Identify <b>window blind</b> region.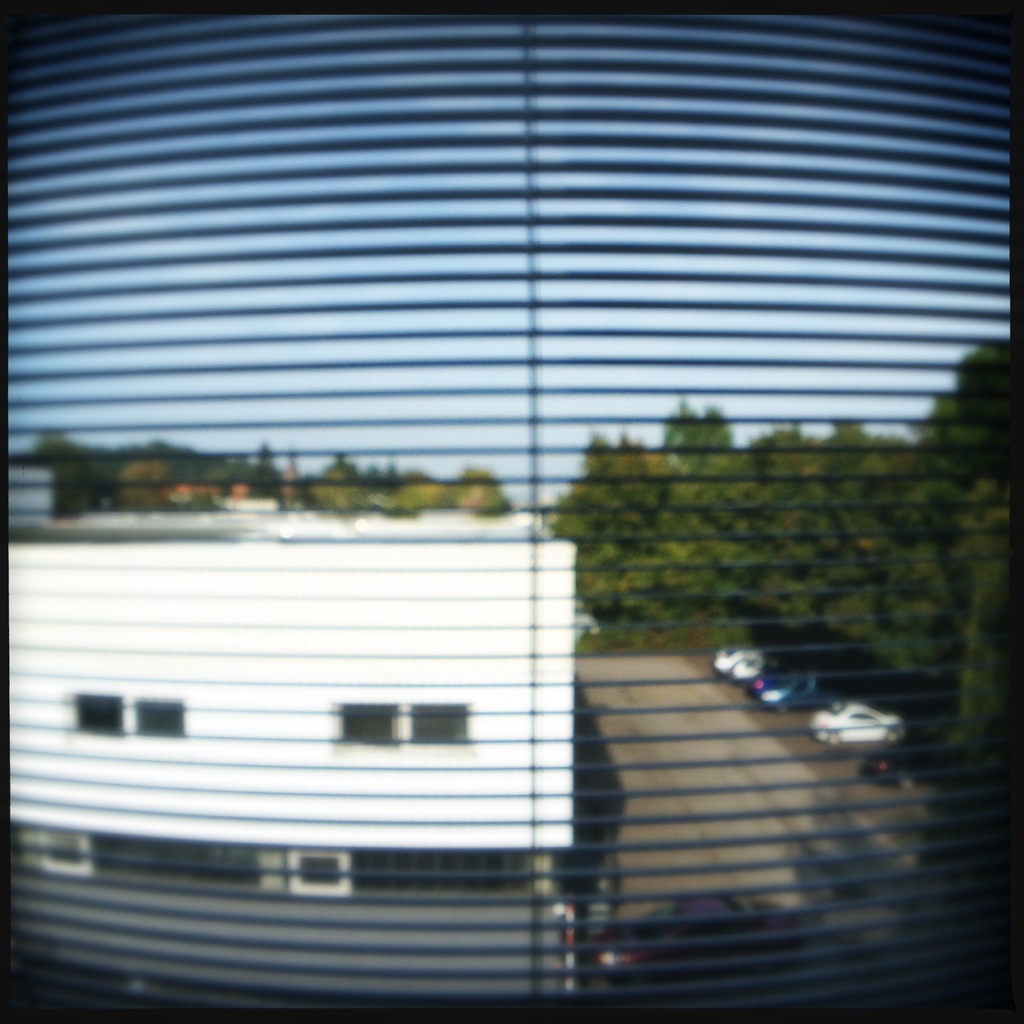
Region: bbox(9, 0, 1013, 1023).
